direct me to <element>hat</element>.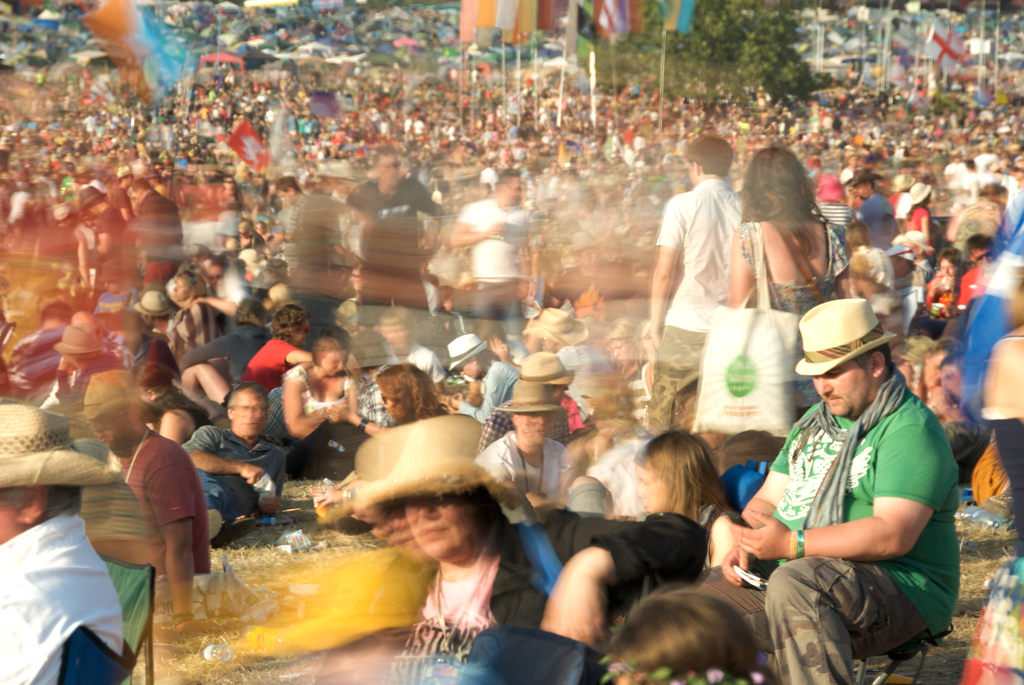
Direction: <box>493,384,569,414</box>.
